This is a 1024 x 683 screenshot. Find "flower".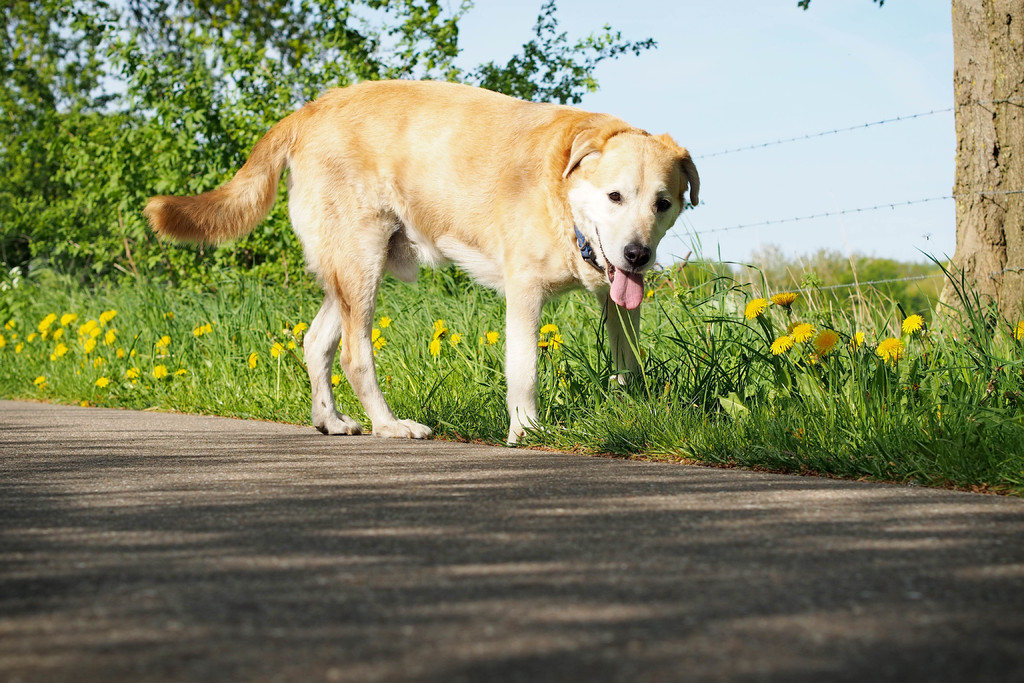
Bounding box: 849:330:868:350.
